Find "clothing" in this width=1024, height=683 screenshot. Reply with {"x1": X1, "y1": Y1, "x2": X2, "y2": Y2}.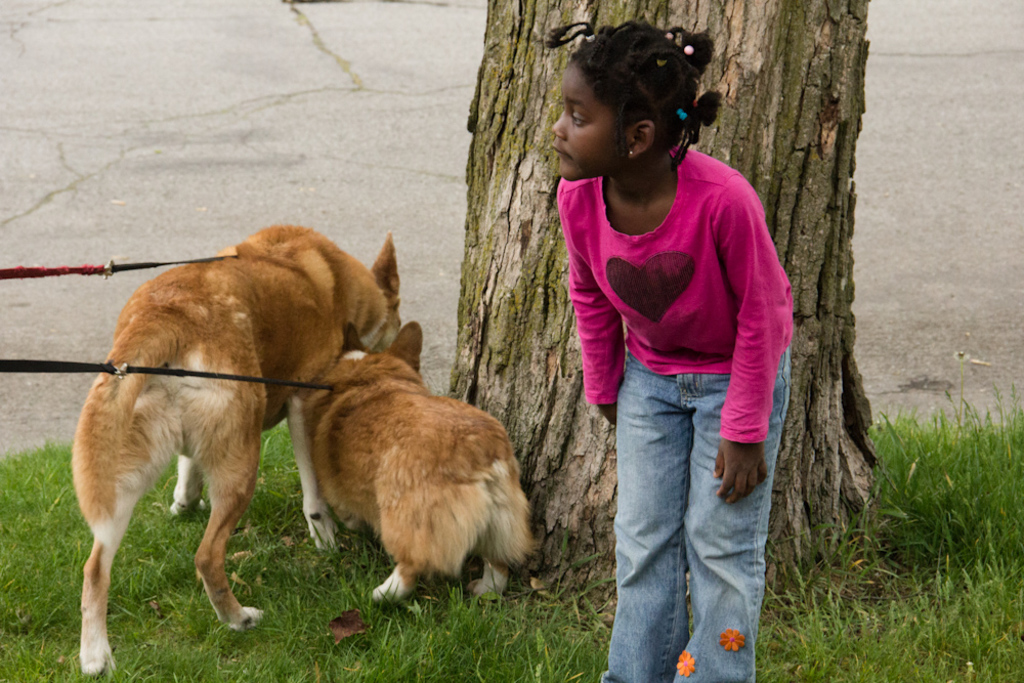
{"x1": 597, "y1": 349, "x2": 787, "y2": 682}.
